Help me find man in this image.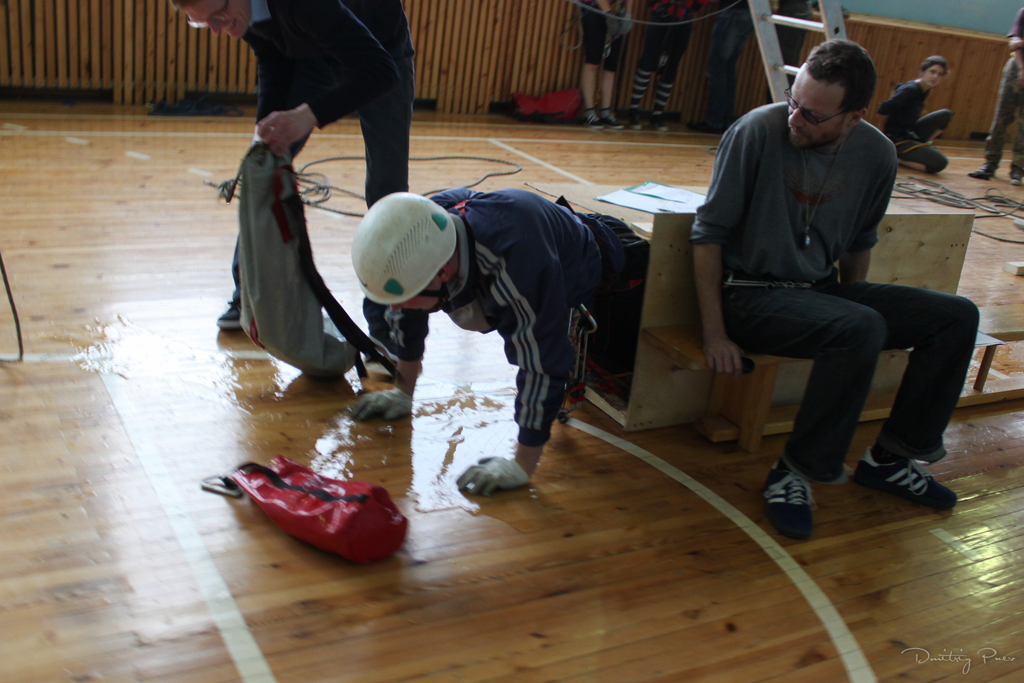
Found it: pyautogui.locateOnScreen(621, 0, 701, 137).
